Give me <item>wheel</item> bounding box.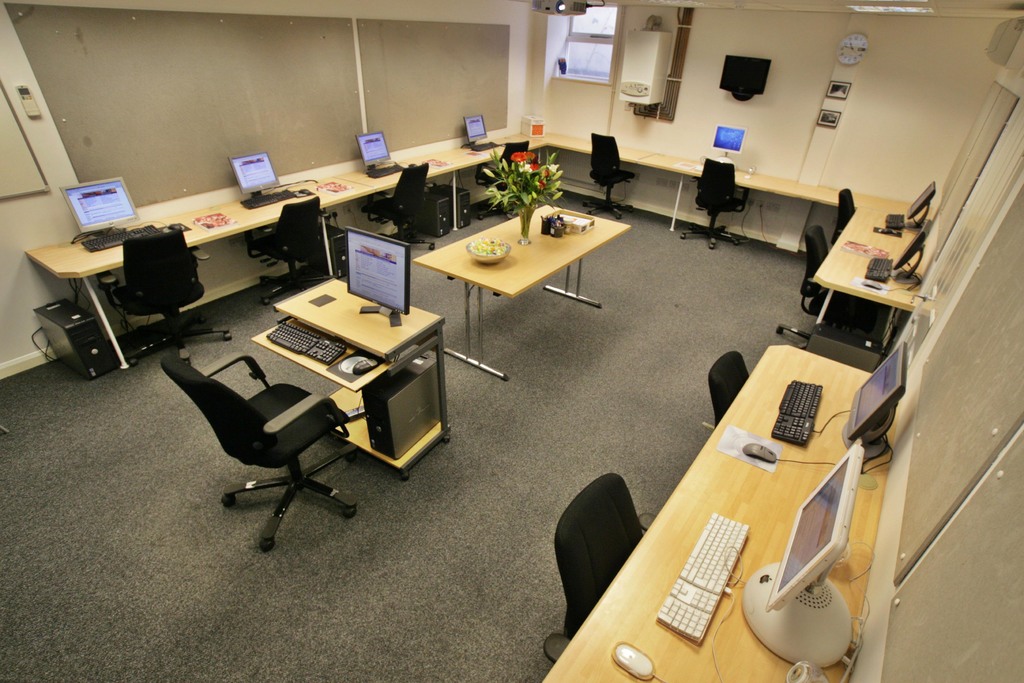
(left=774, top=325, right=783, bottom=334).
